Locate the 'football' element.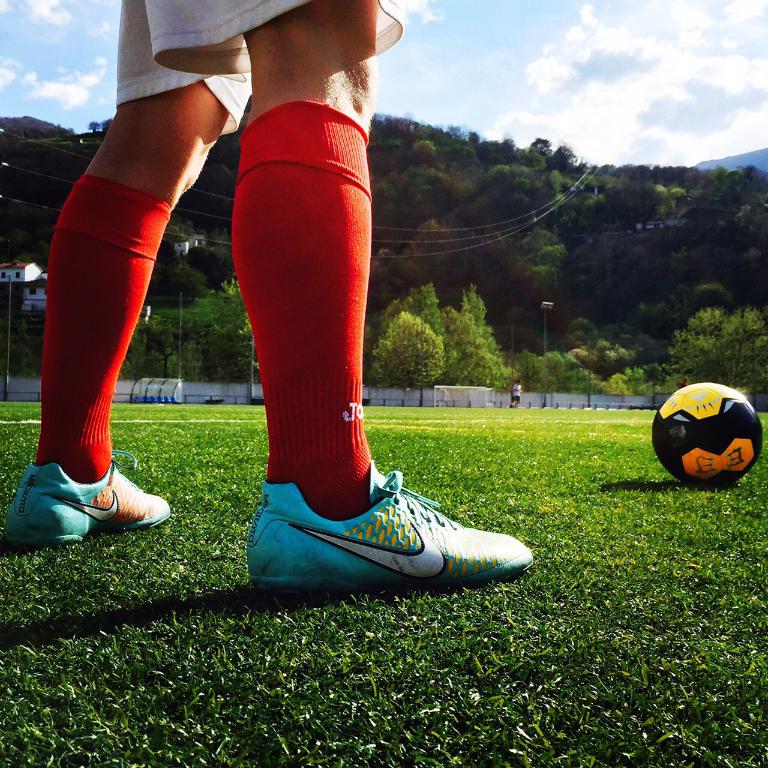
Element bbox: 652:381:760:492.
